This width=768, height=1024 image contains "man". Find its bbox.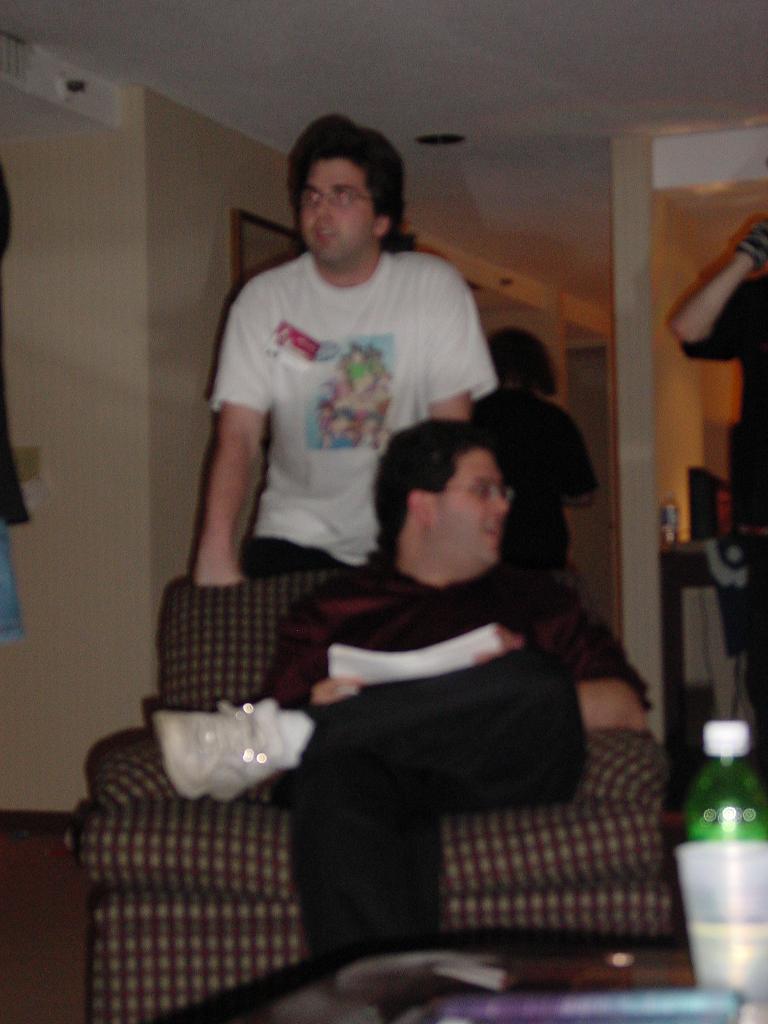
bbox=[181, 113, 498, 586].
